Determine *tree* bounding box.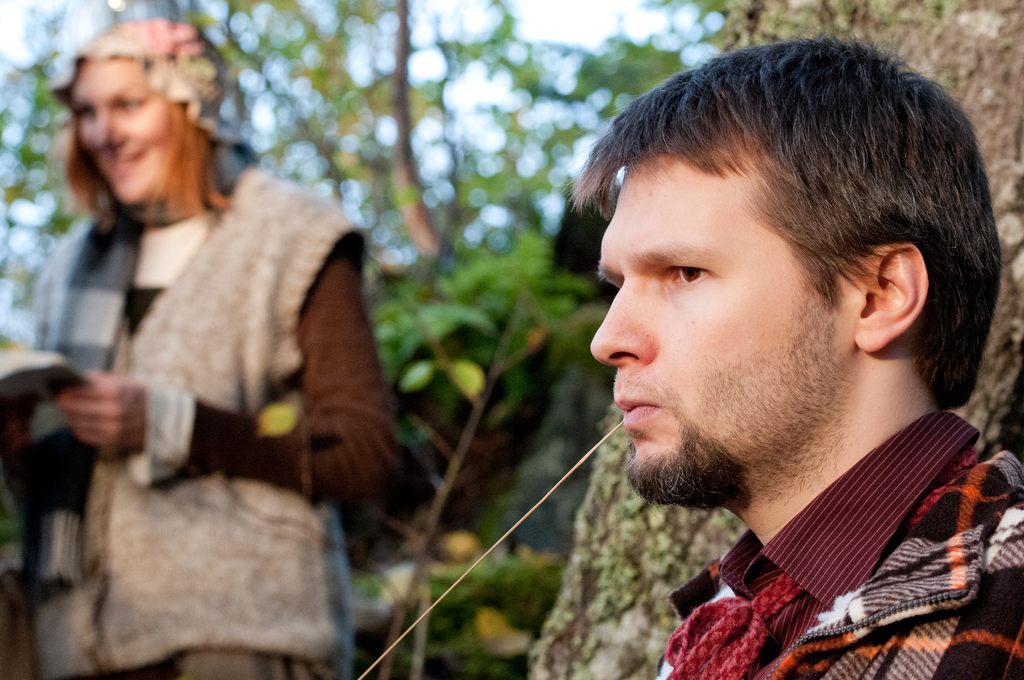
Determined: bbox(524, 0, 1023, 679).
